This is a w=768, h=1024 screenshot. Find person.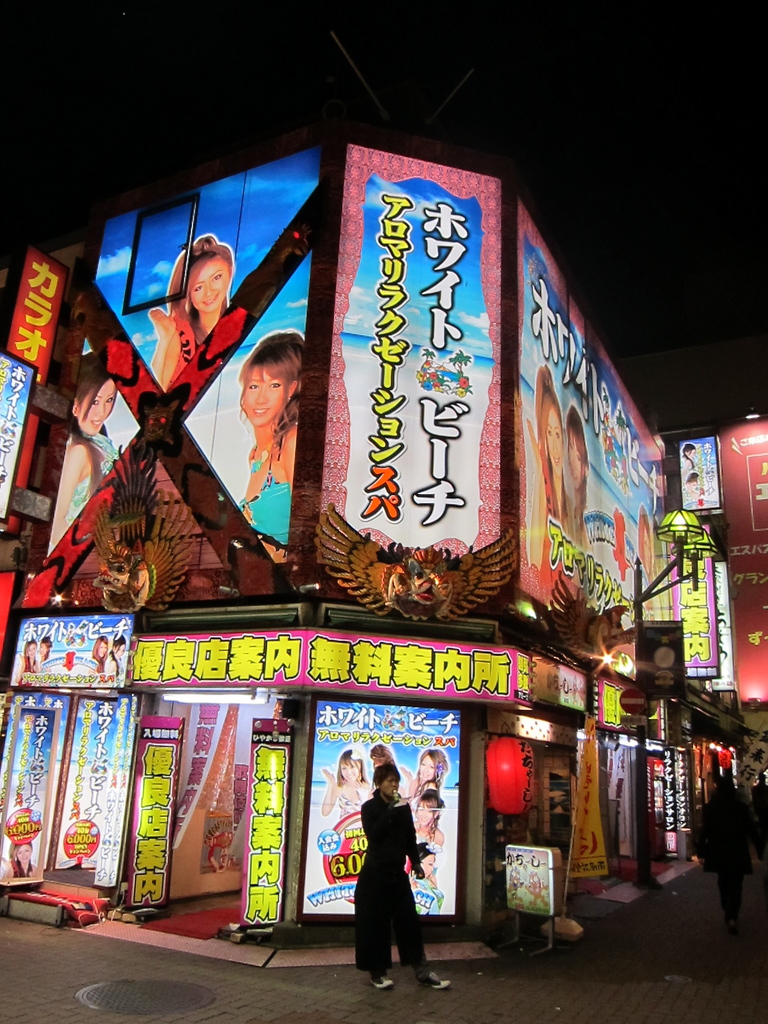
Bounding box: [left=1, top=839, right=44, bottom=884].
